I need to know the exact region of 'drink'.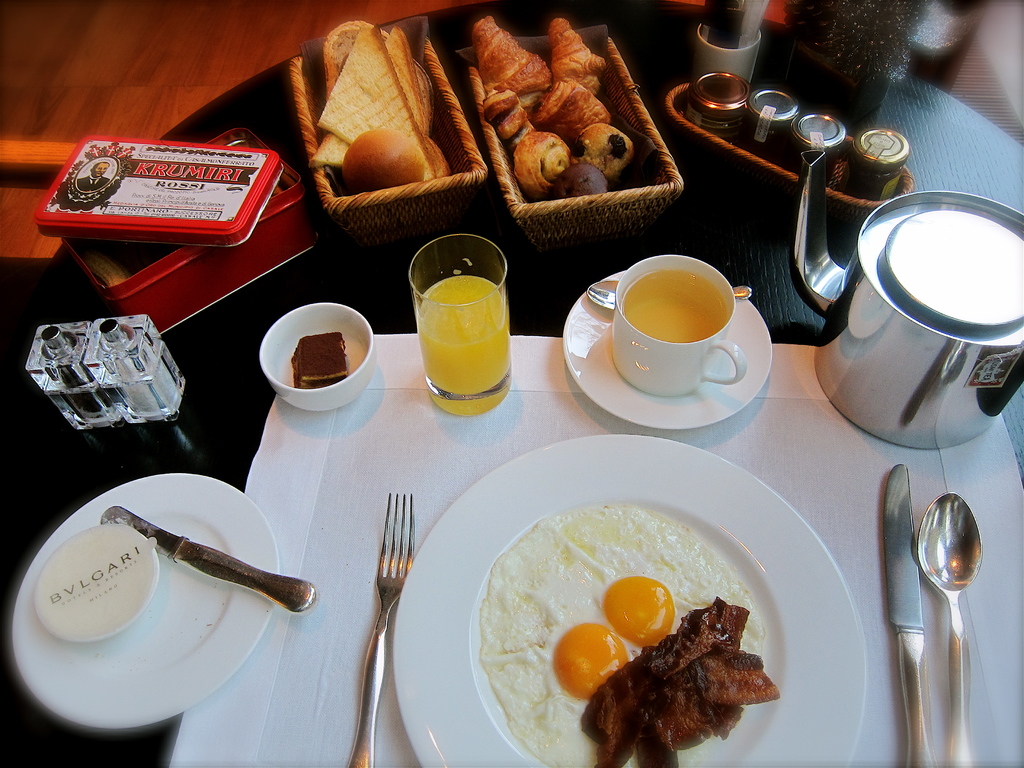
Region: BBox(622, 270, 730, 344).
